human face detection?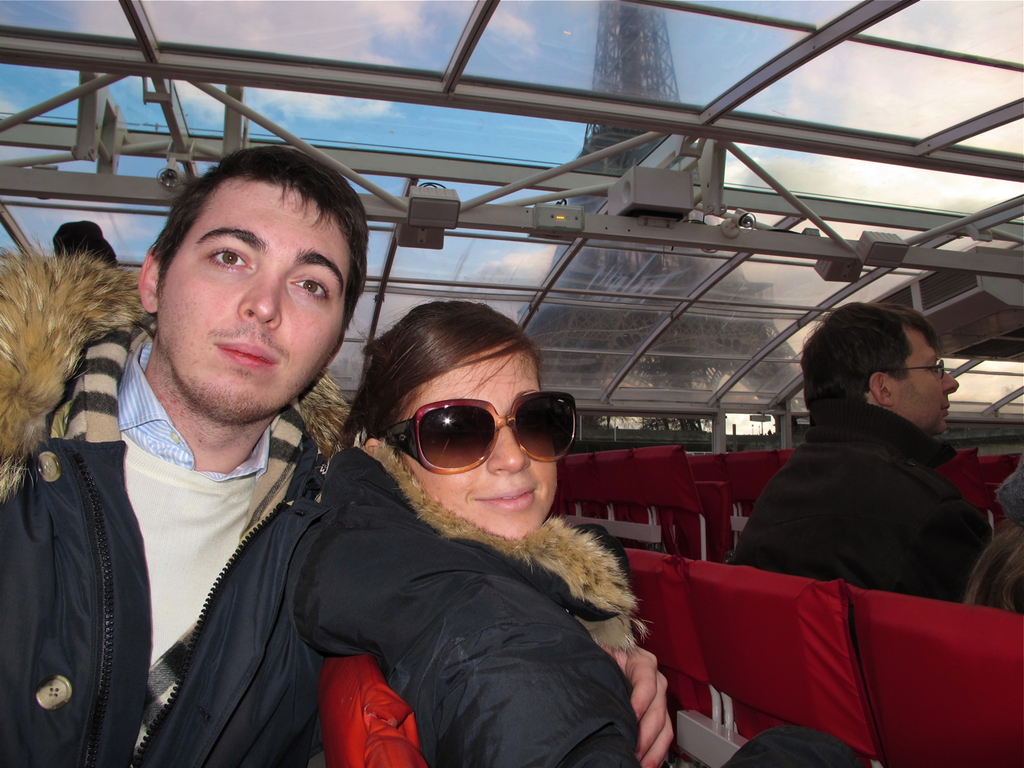
(left=402, top=352, right=562, bottom=542)
